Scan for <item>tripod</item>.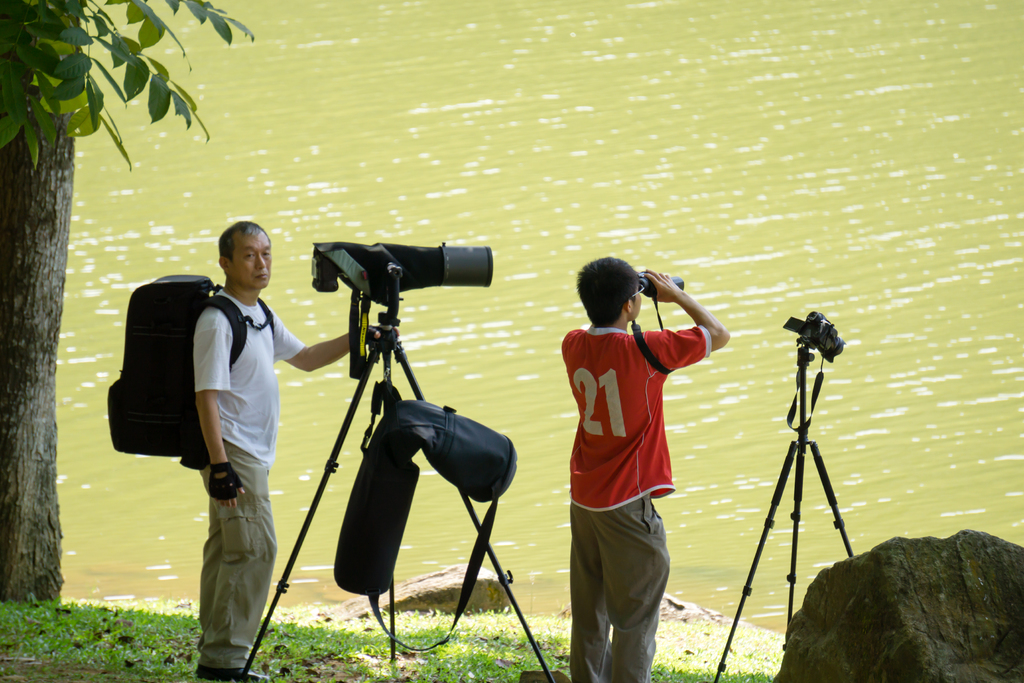
Scan result: detection(714, 340, 853, 682).
